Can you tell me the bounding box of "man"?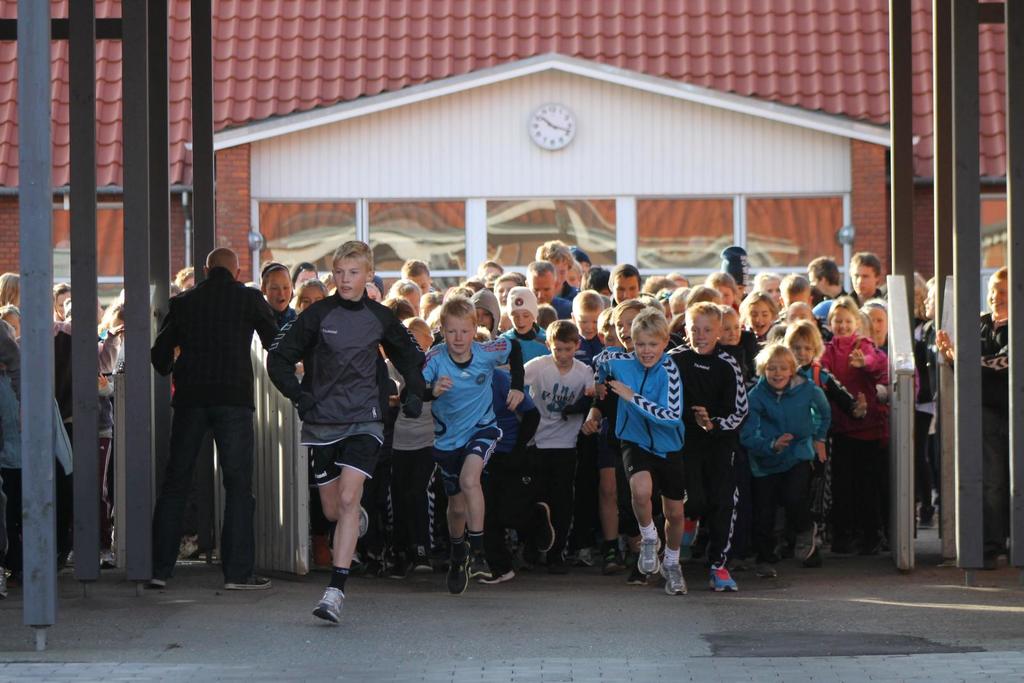
{"left": 810, "top": 259, "right": 854, "bottom": 309}.
